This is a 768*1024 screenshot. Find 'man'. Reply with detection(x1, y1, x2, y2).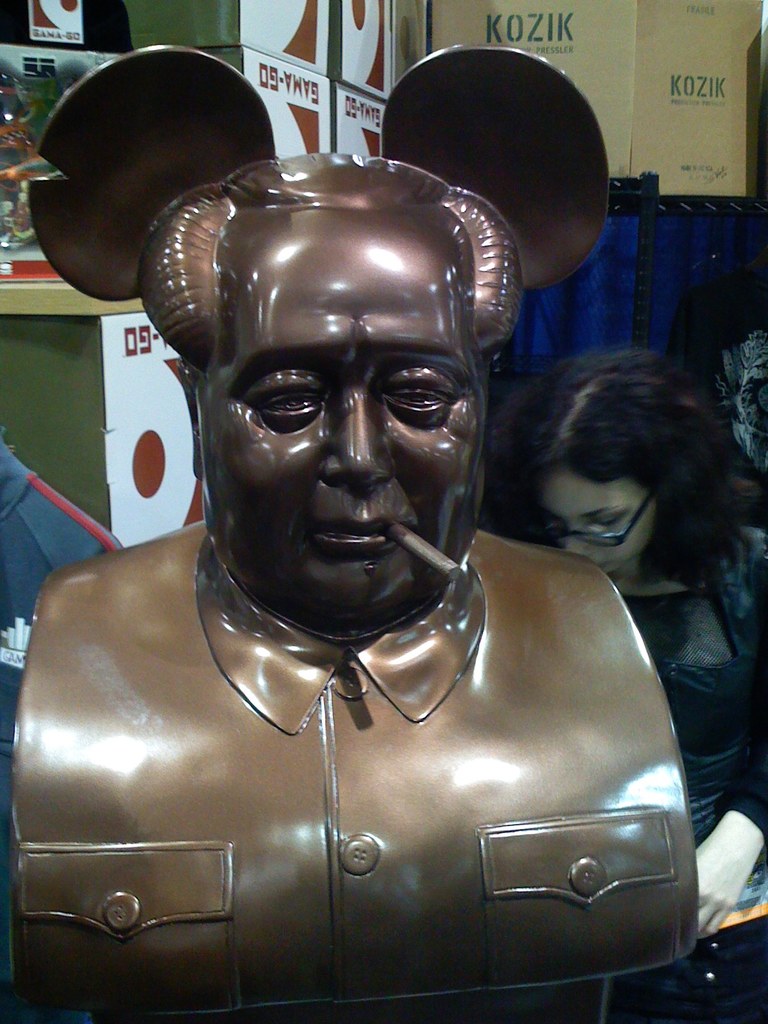
detection(0, 115, 721, 995).
